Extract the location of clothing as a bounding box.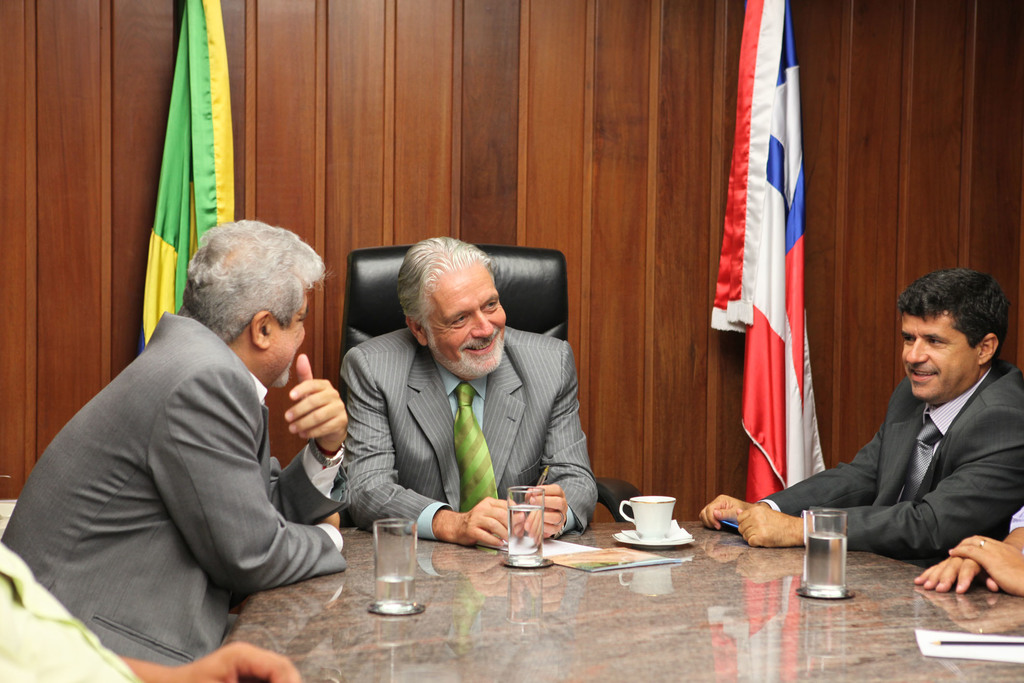
(x1=340, y1=330, x2=600, y2=540).
